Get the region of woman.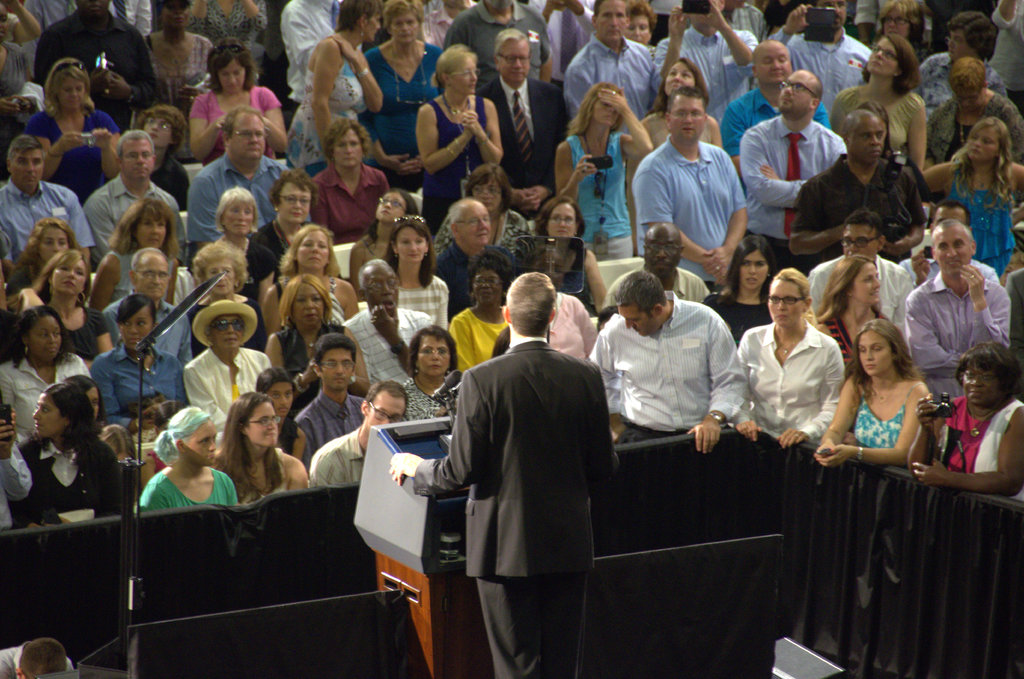
<box>625,57,726,249</box>.
